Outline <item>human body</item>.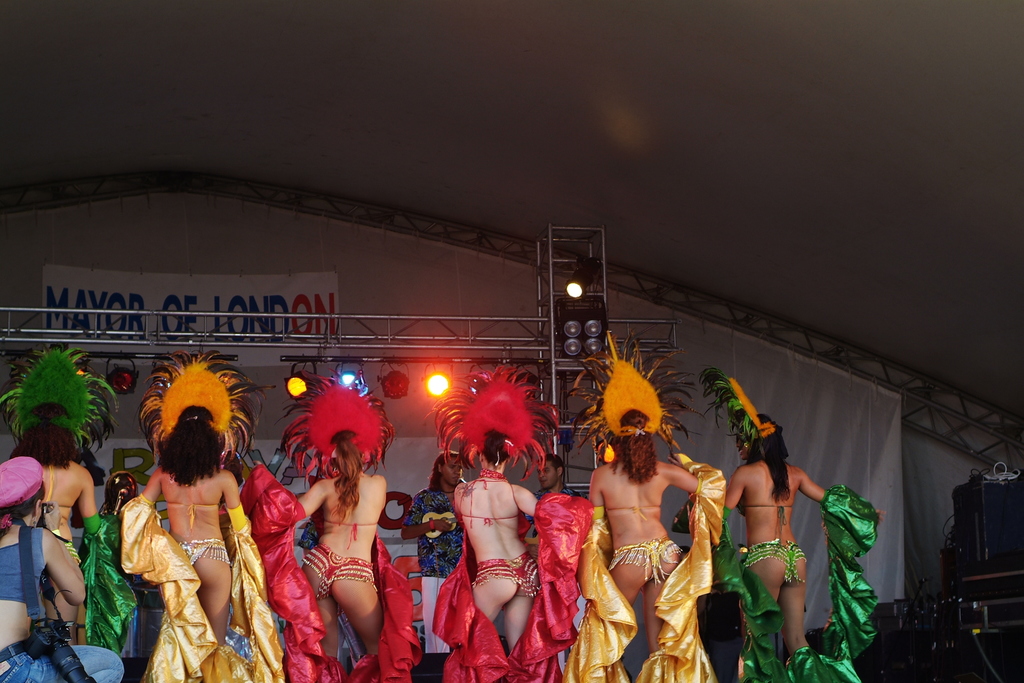
Outline: box=[447, 433, 539, 641].
